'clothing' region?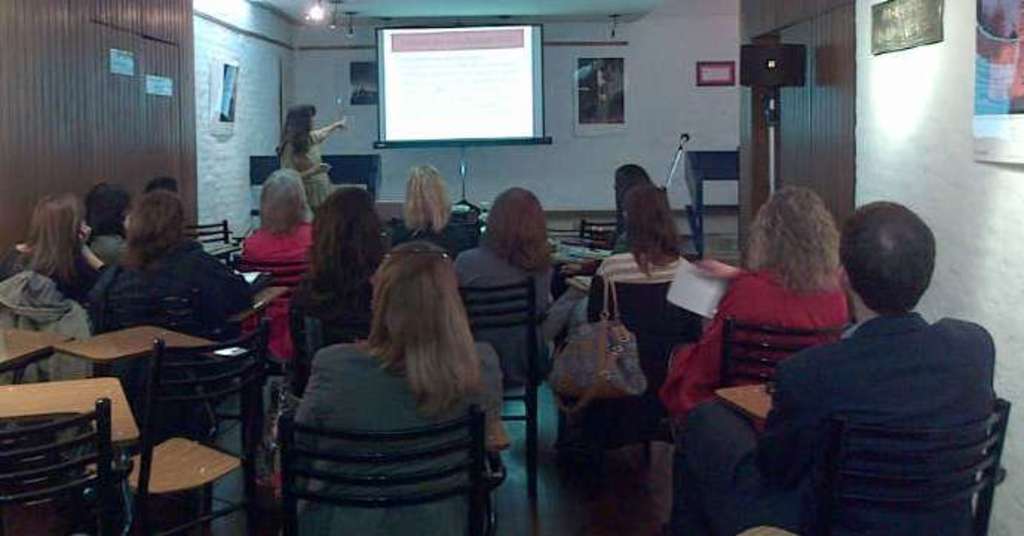
box=[89, 246, 257, 315]
